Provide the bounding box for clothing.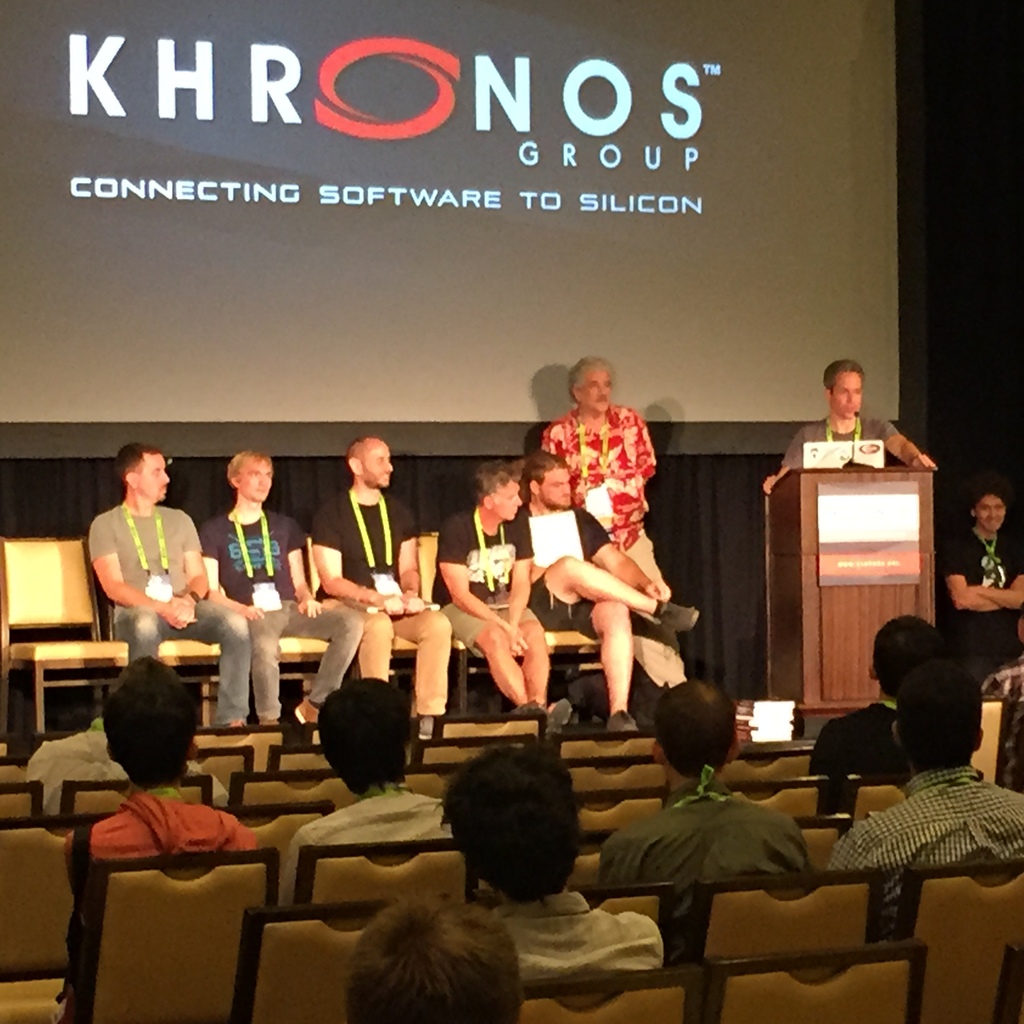
x1=436, y1=507, x2=541, y2=659.
